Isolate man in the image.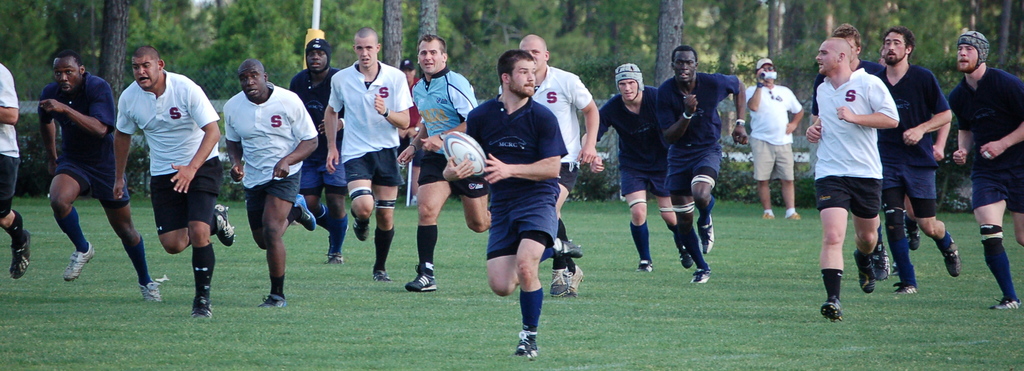
Isolated region: [x1=950, y1=28, x2=1023, y2=311].
